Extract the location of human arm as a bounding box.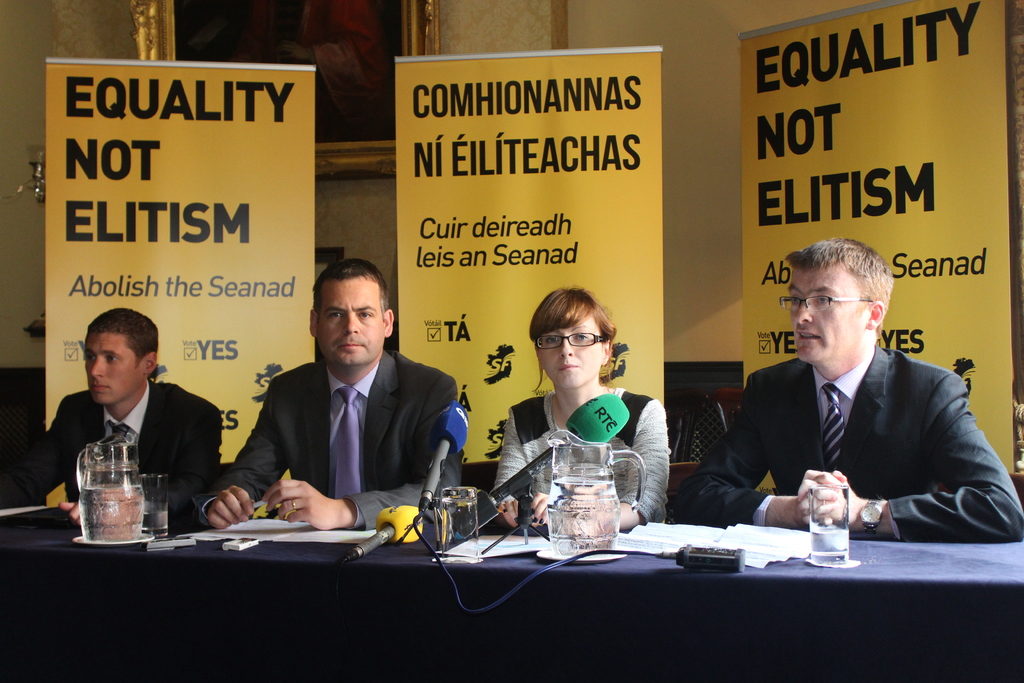
<bbox>61, 412, 224, 527</bbox>.
